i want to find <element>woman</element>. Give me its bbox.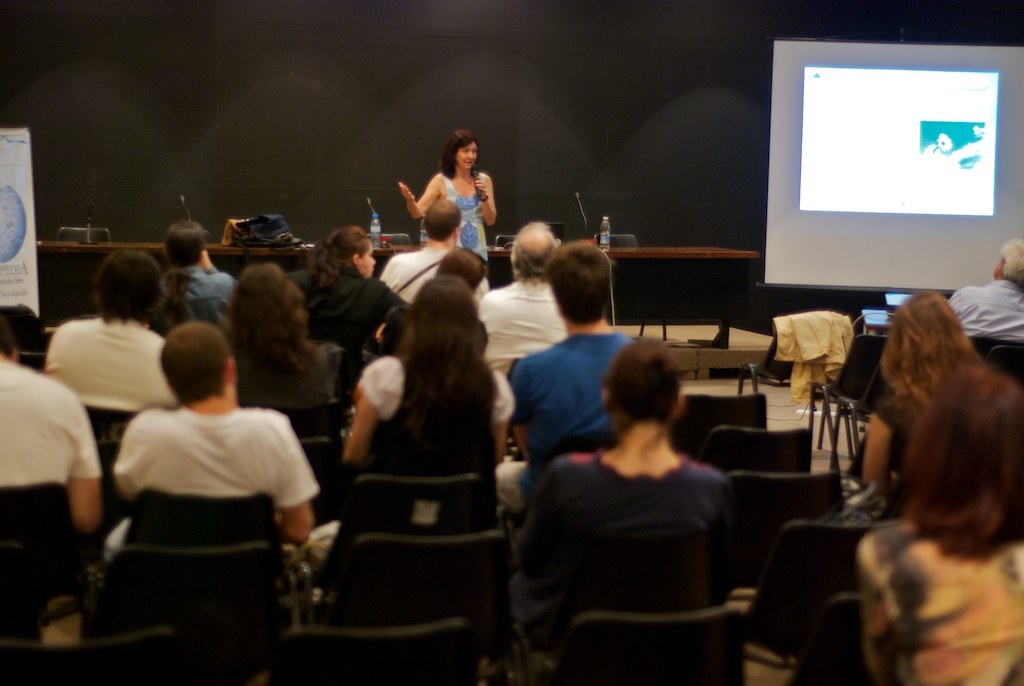
{"x1": 159, "y1": 221, "x2": 240, "y2": 352}.
